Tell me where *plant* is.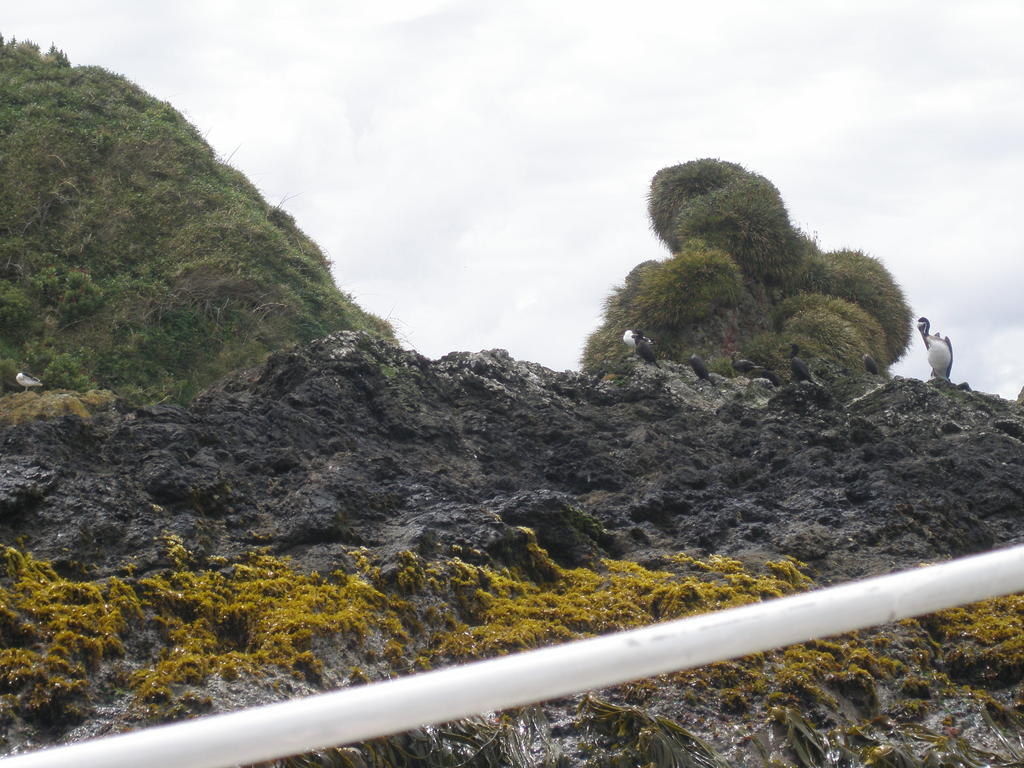
*plant* is at [571,152,916,377].
